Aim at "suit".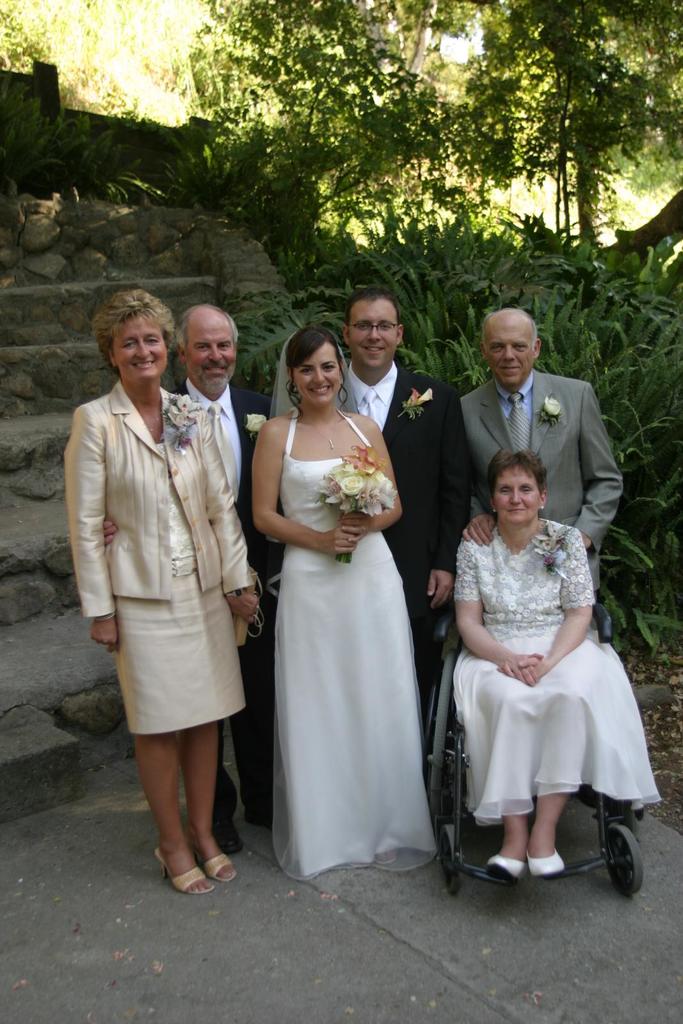
Aimed at 171, 379, 279, 825.
